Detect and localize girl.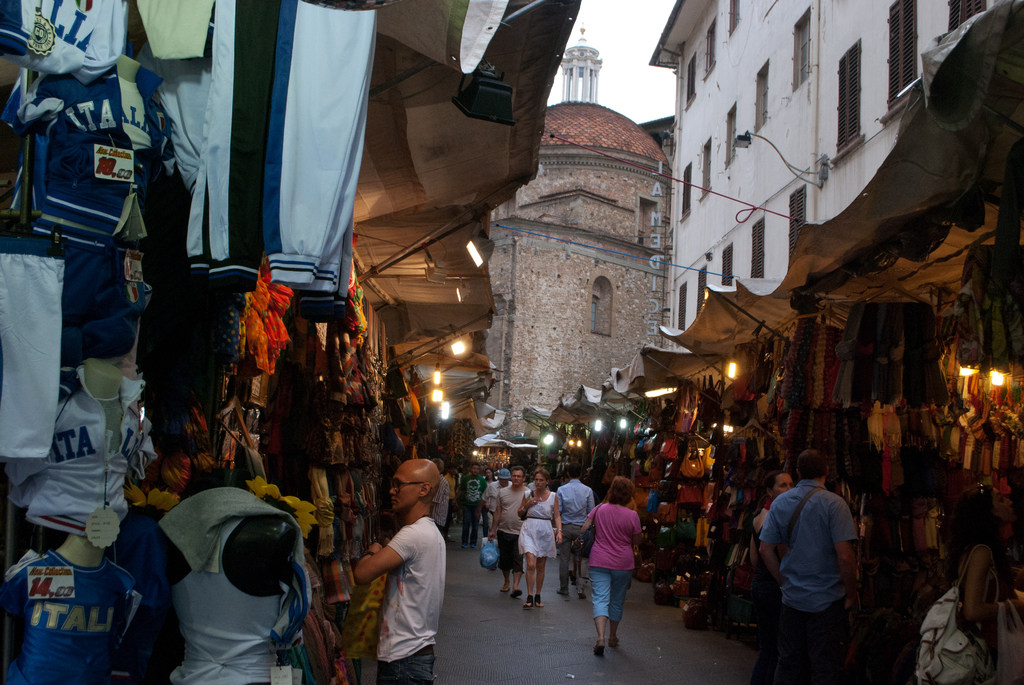
Localized at box=[581, 472, 640, 656].
